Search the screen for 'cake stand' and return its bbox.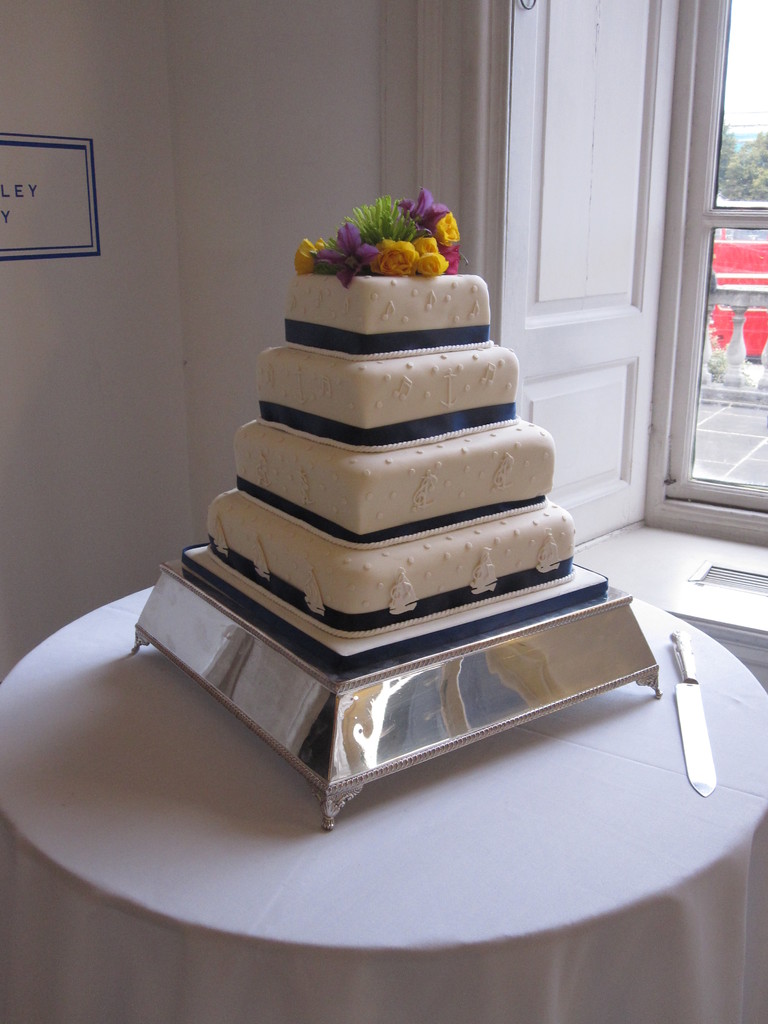
Found: Rect(125, 551, 664, 826).
